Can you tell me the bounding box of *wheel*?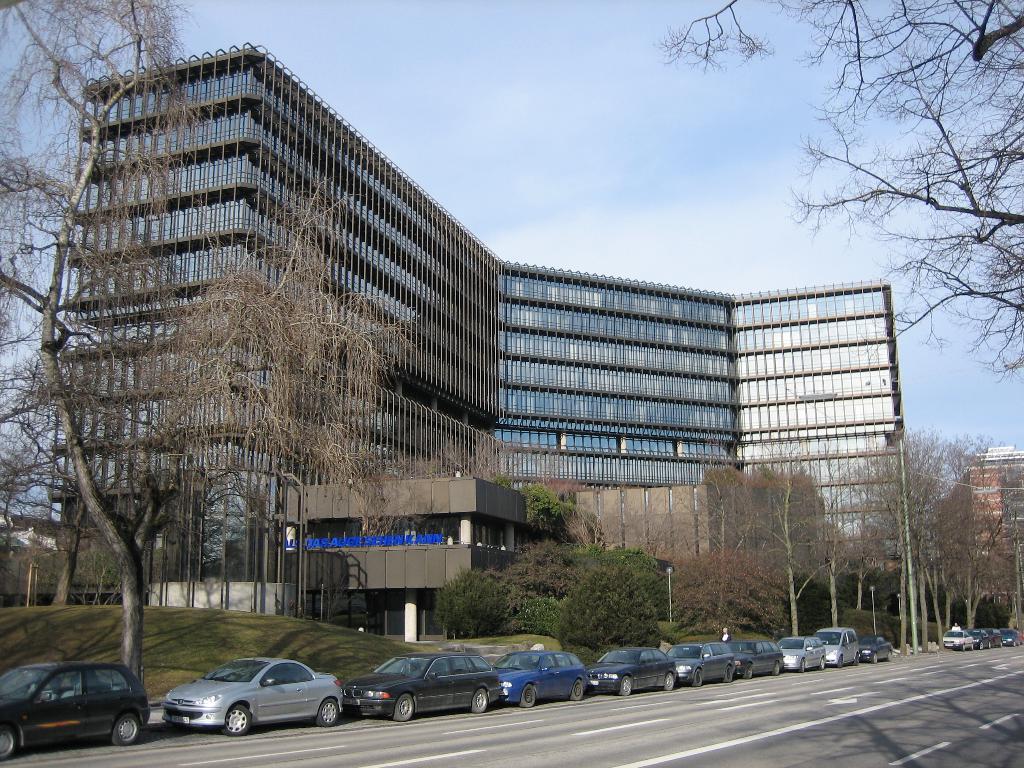
rect(971, 643, 973, 650).
